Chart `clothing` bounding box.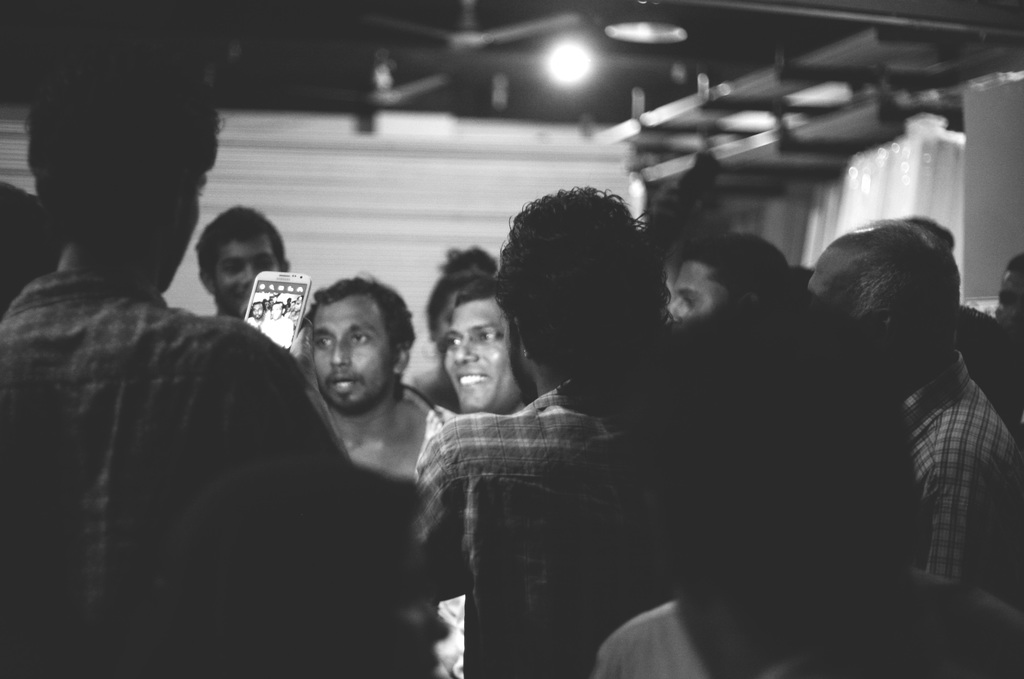
Charted: box=[262, 313, 292, 348].
